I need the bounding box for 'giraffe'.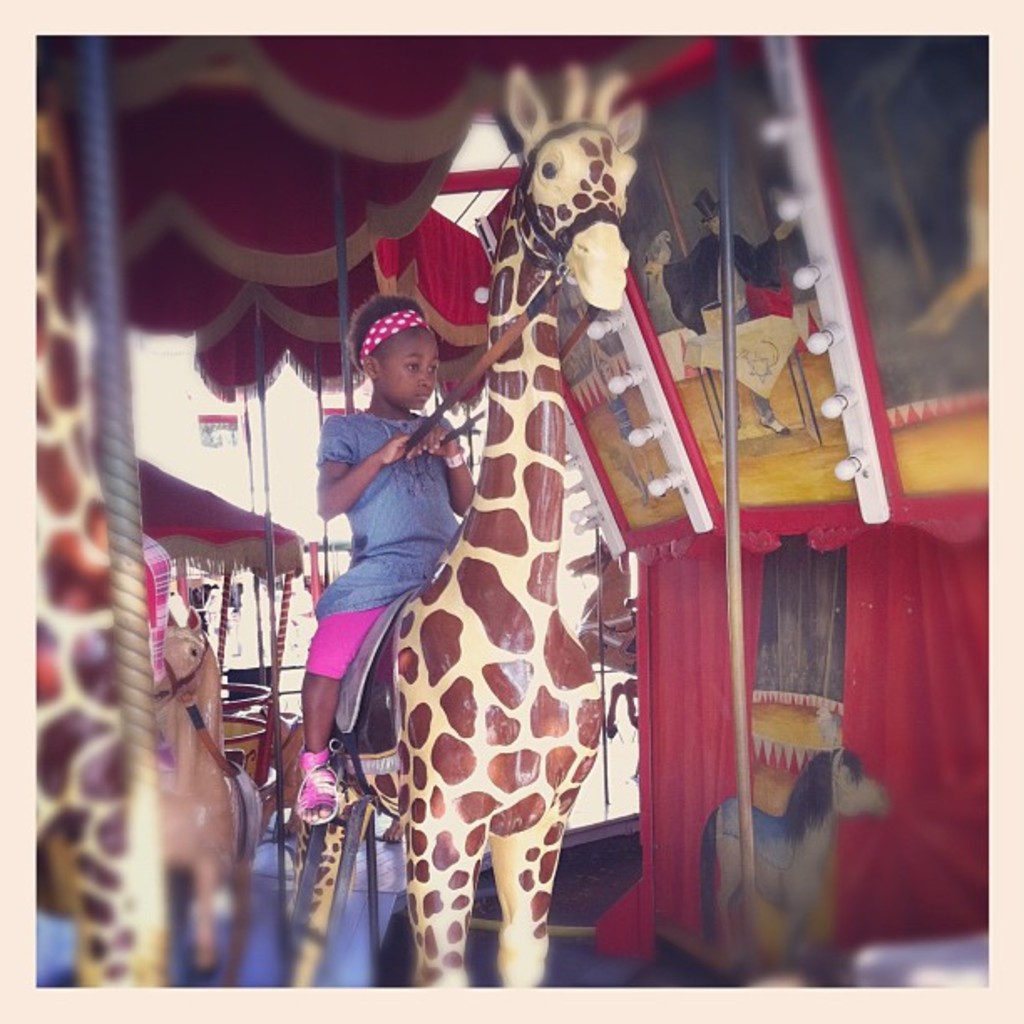
Here it is: {"x1": 296, "y1": 44, "x2": 659, "y2": 989}.
